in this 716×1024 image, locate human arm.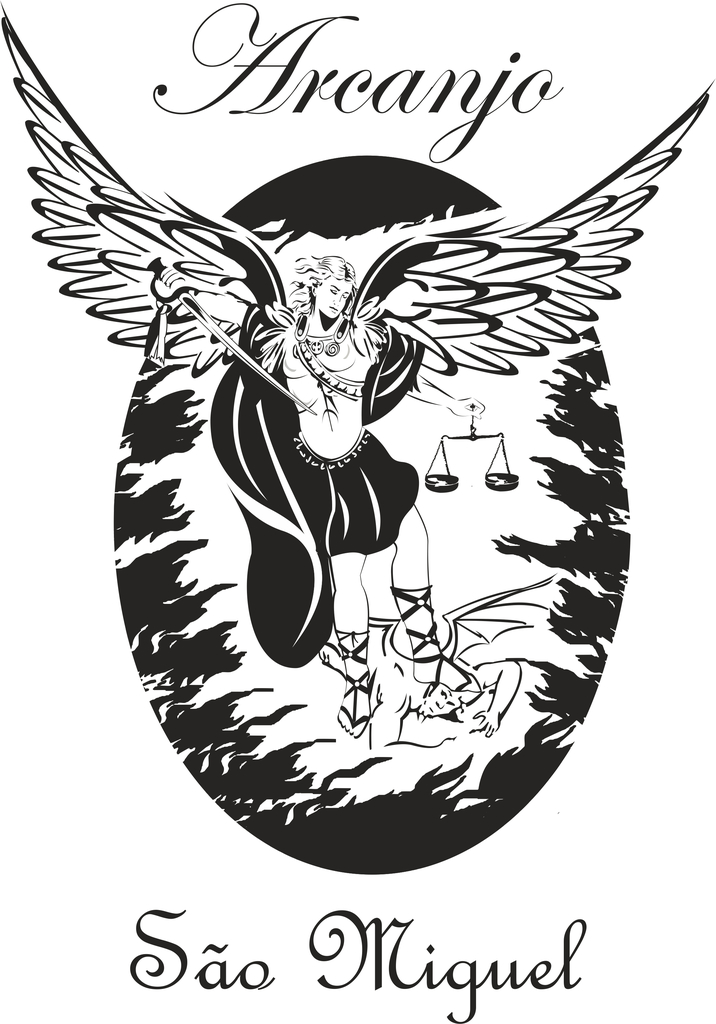
Bounding box: crop(158, 261, 252, 328).
